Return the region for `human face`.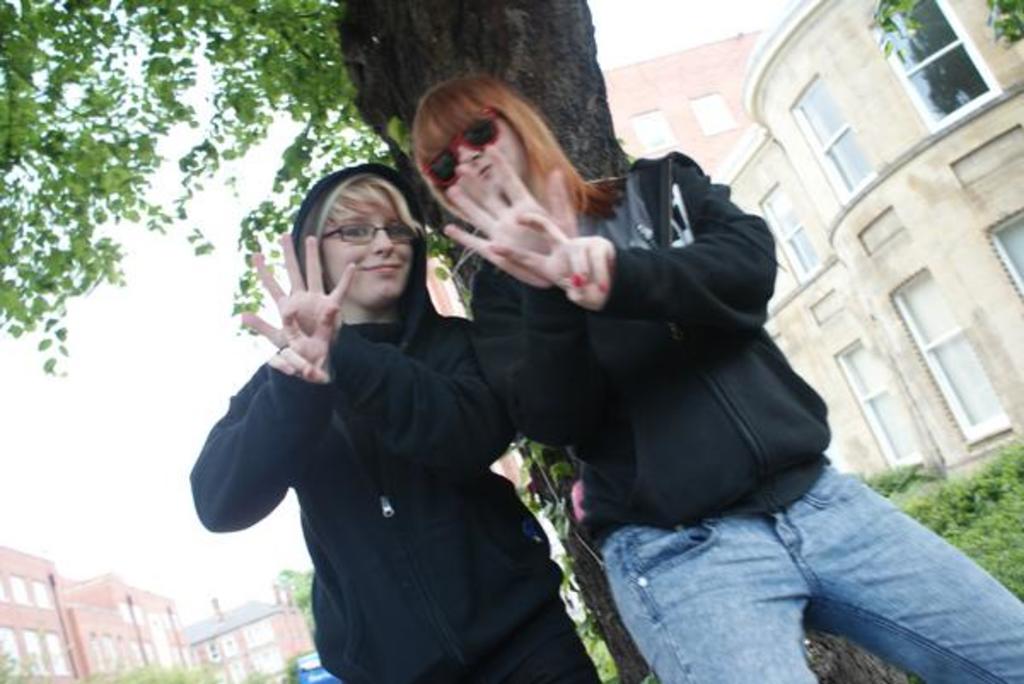
pyautogui.locateOnScreen(321, 206, 416, 309).
